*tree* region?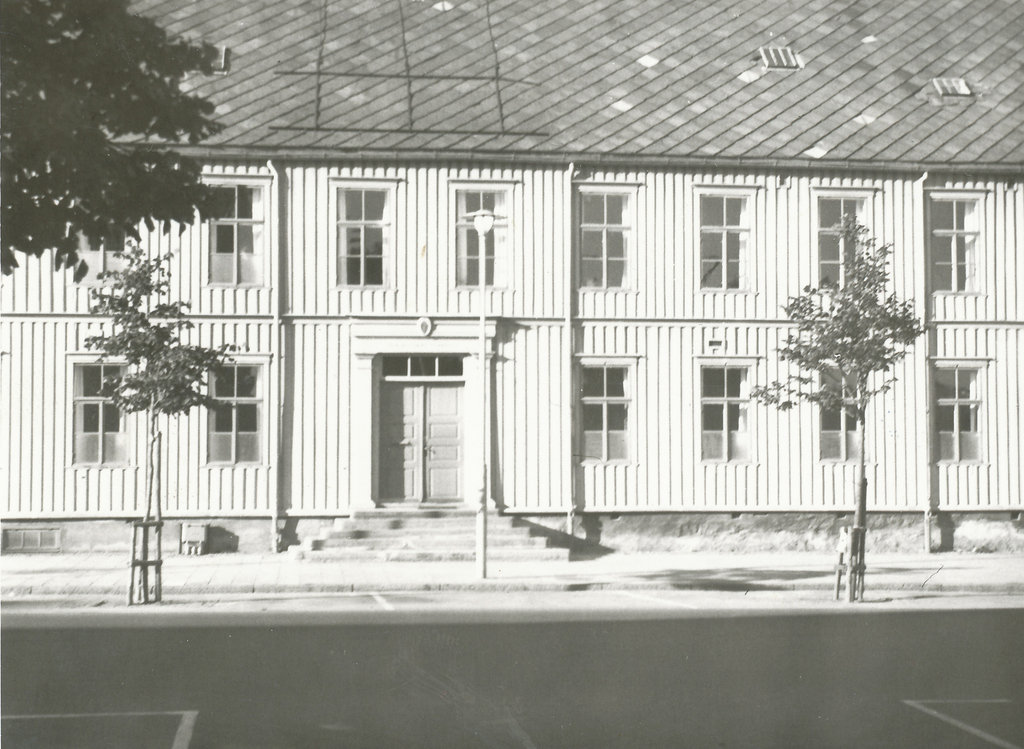
83 233 236 603
